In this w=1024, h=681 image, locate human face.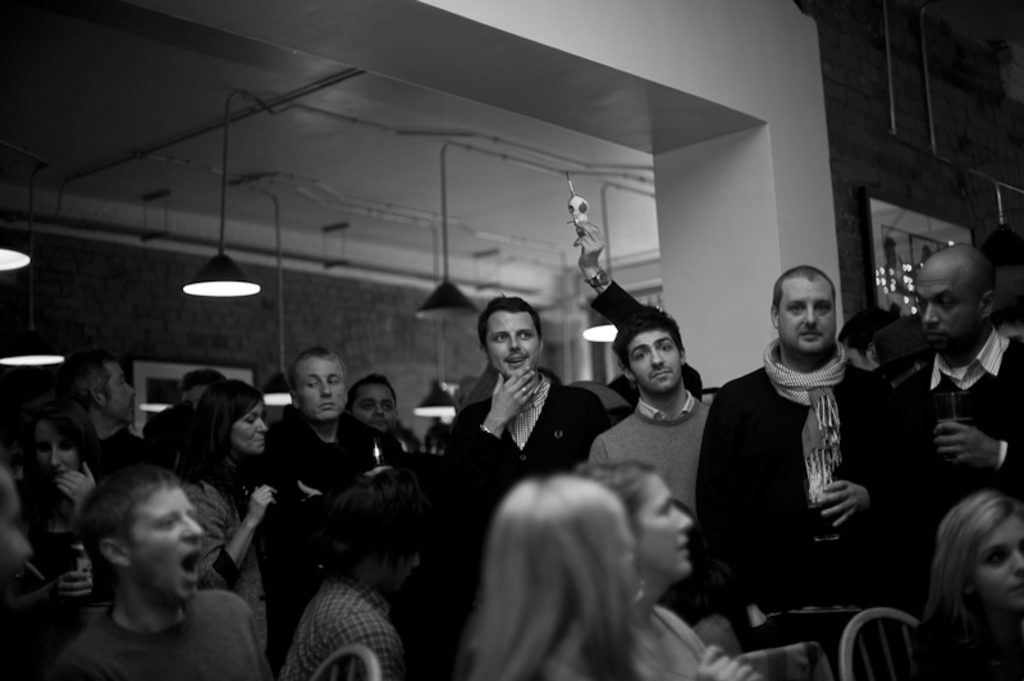
Bounding box: detection(297, 355, 346, 420).
